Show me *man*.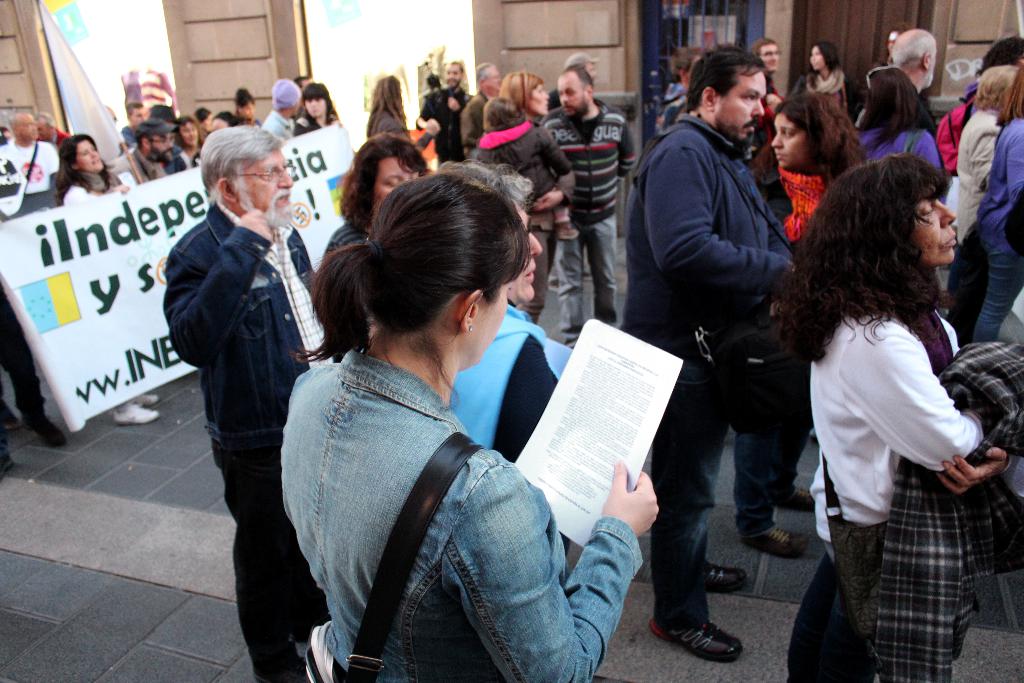
*man* is here: box=[749, 35, 789, 154].
